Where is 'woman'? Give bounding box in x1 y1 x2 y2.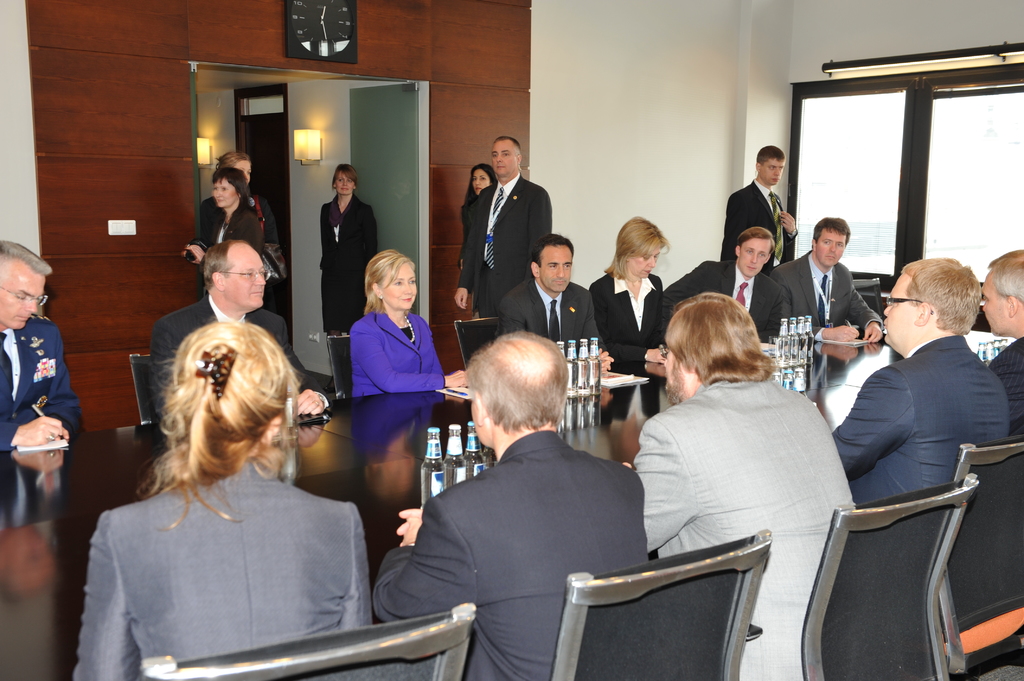
589 213 668 362.
